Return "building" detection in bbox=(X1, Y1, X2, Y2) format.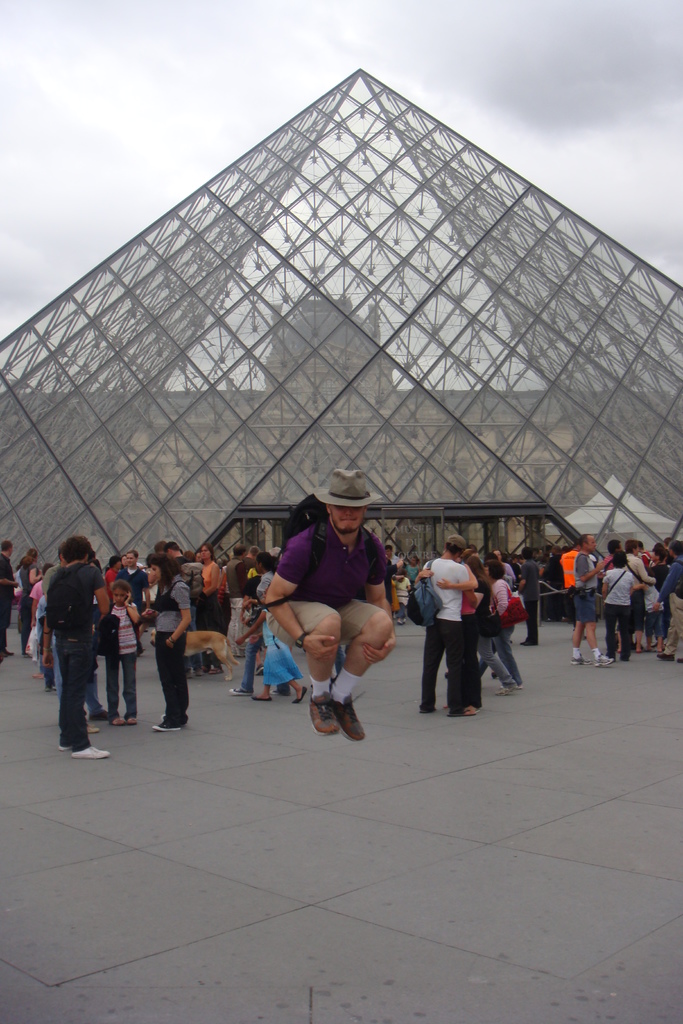
bbox=(0, 297, 682, 563).
